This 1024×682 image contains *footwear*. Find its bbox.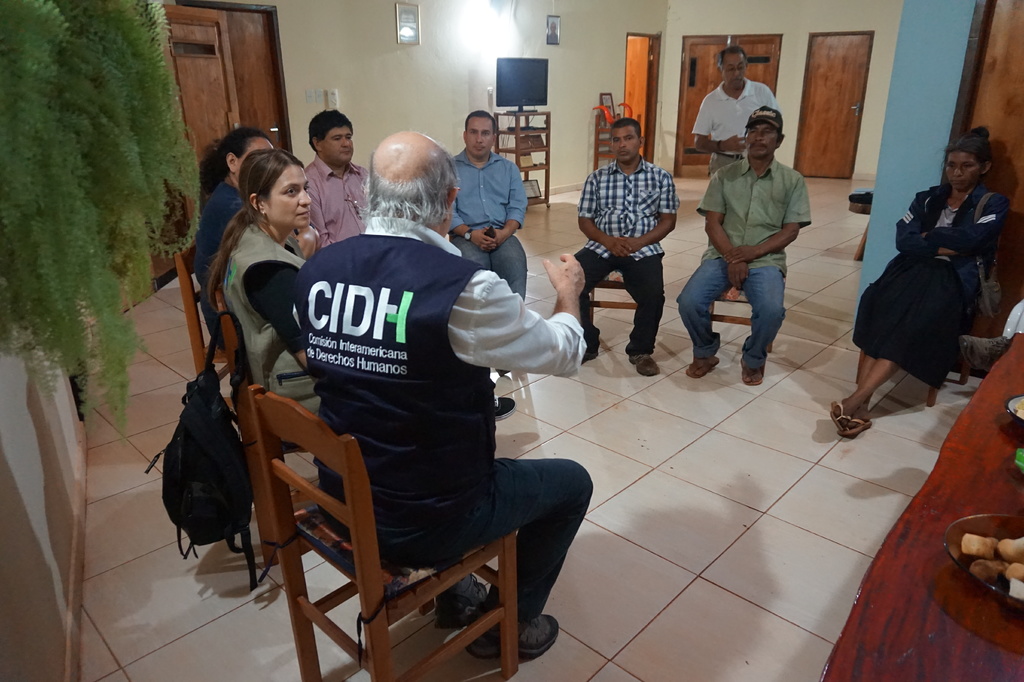
{"left": 580, "top": 346, "right": 598, "bottom": 360}.
